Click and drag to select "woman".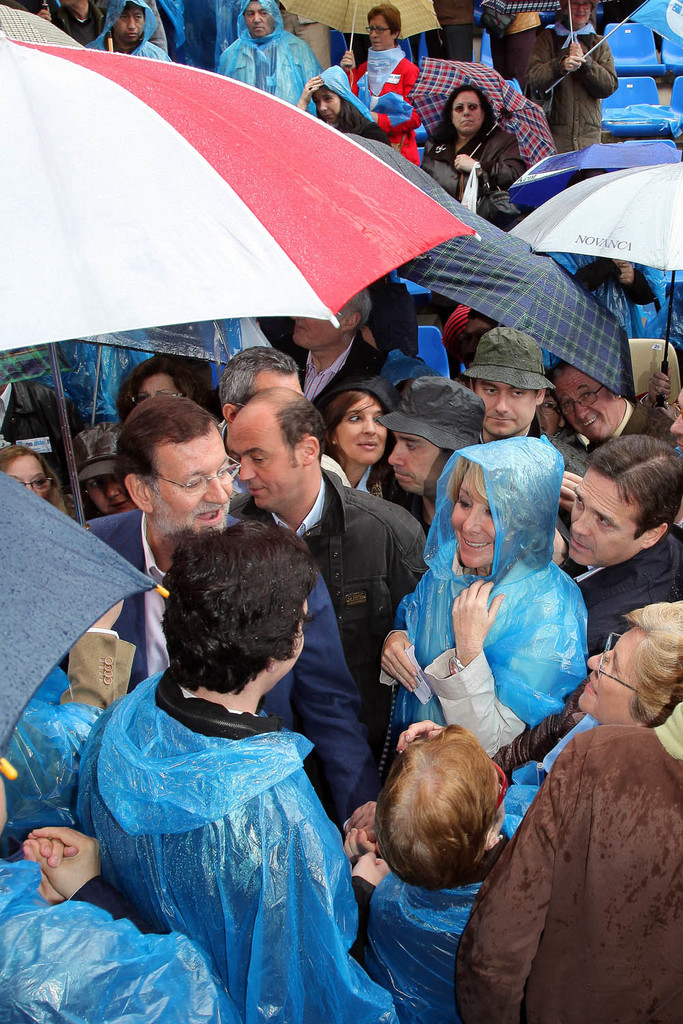
Selection: {"x1": 372, "y1": 431, "x2": 597, "y2": 764}.
